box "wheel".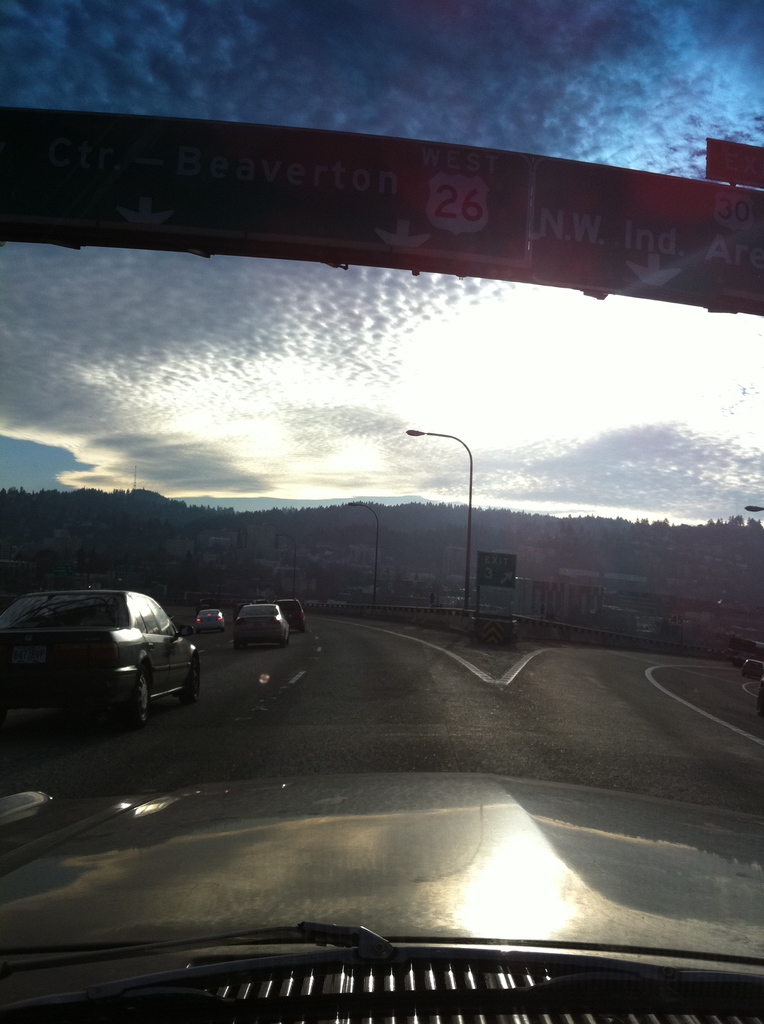
[left=179, top=665, right=198, bottom=700].
